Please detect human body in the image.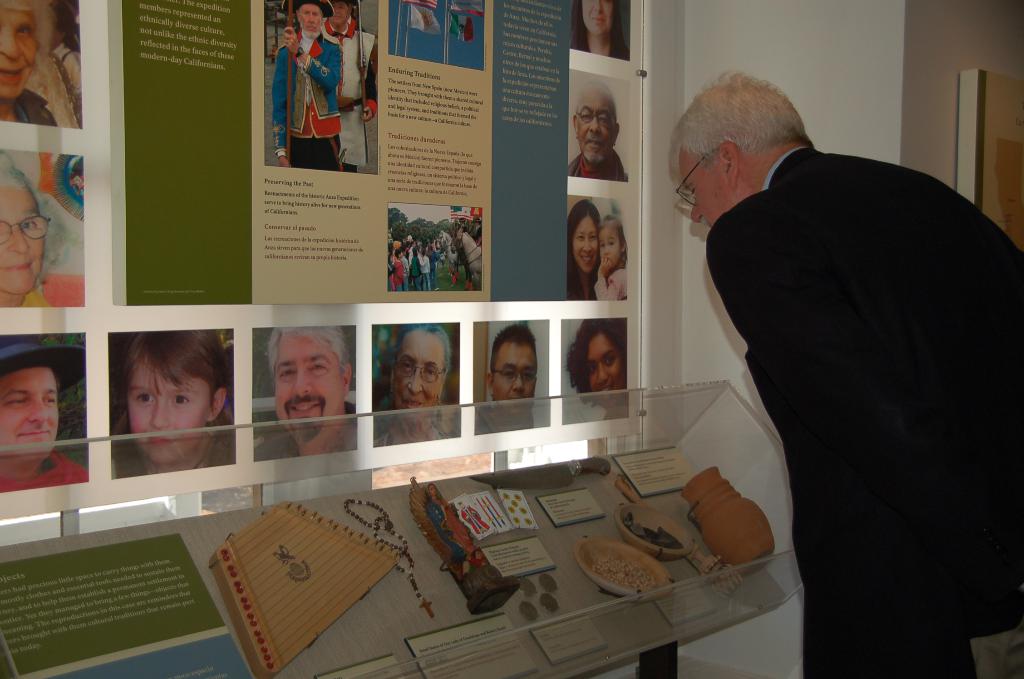
crop(567, 271, 596, 300).
